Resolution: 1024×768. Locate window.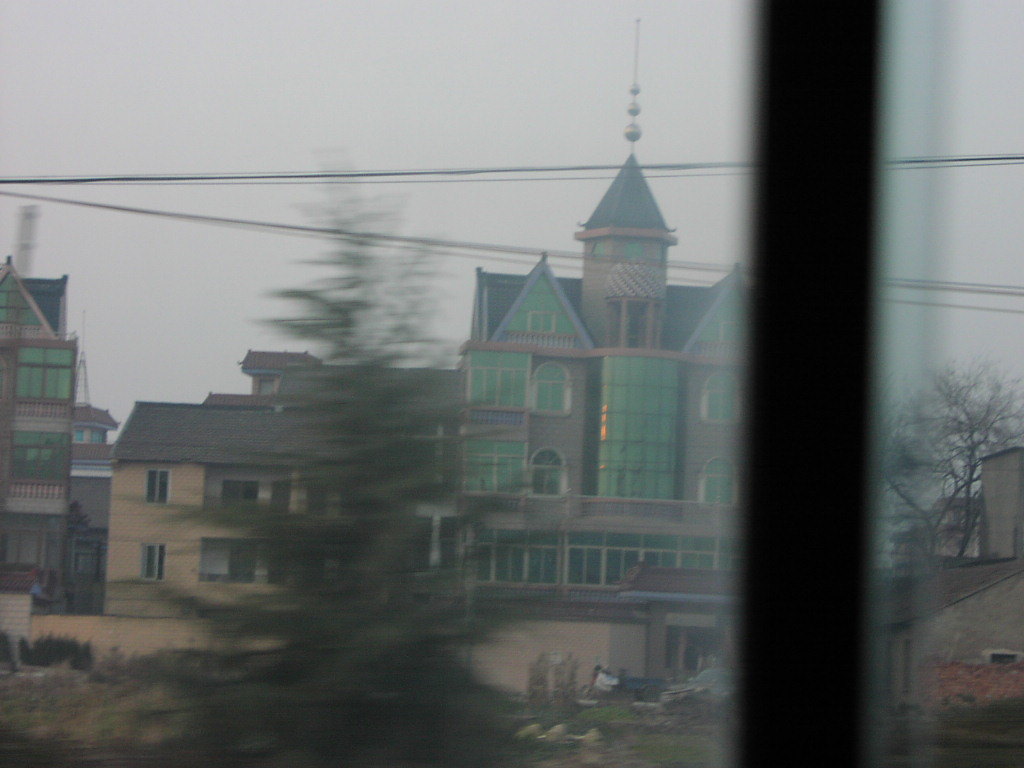
left=703, top=369, right=746, bottom=424.
